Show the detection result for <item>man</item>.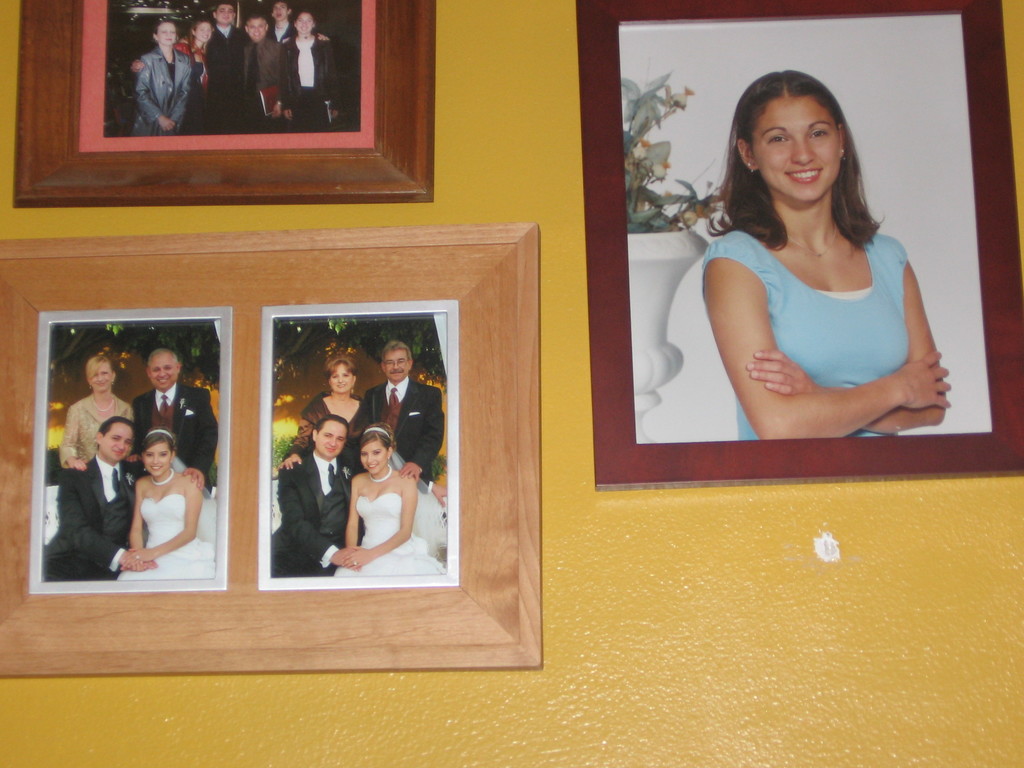
135, 347, 221, 488.
